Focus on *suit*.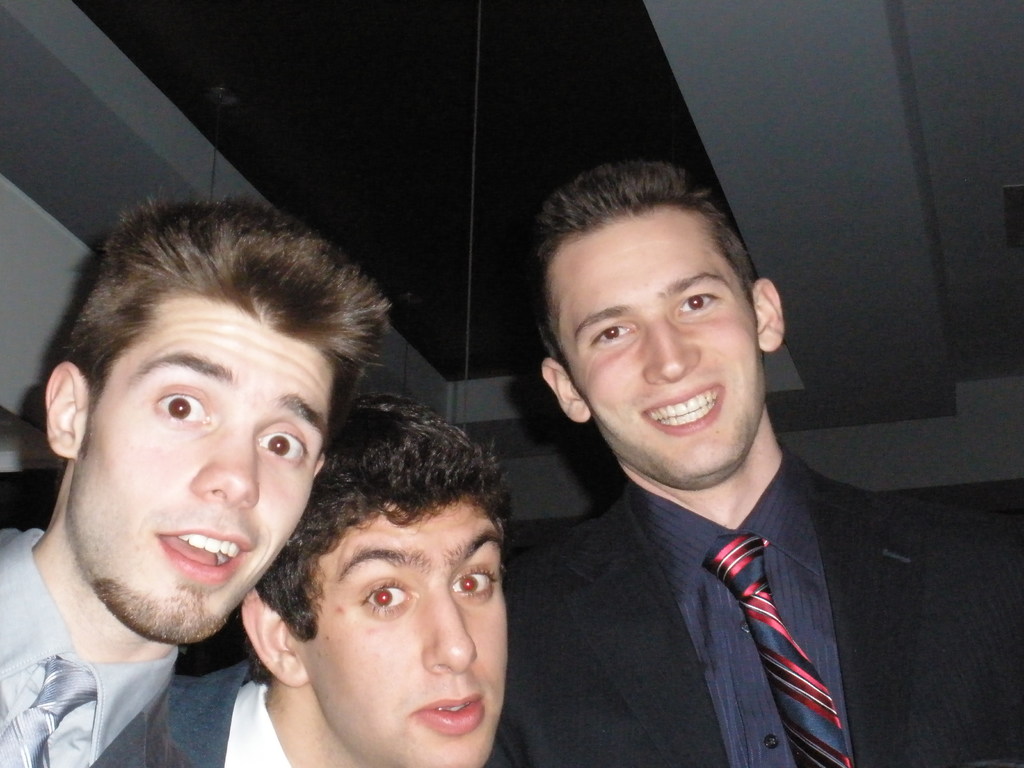
Focused at crop(168, 662, 291, 767).
